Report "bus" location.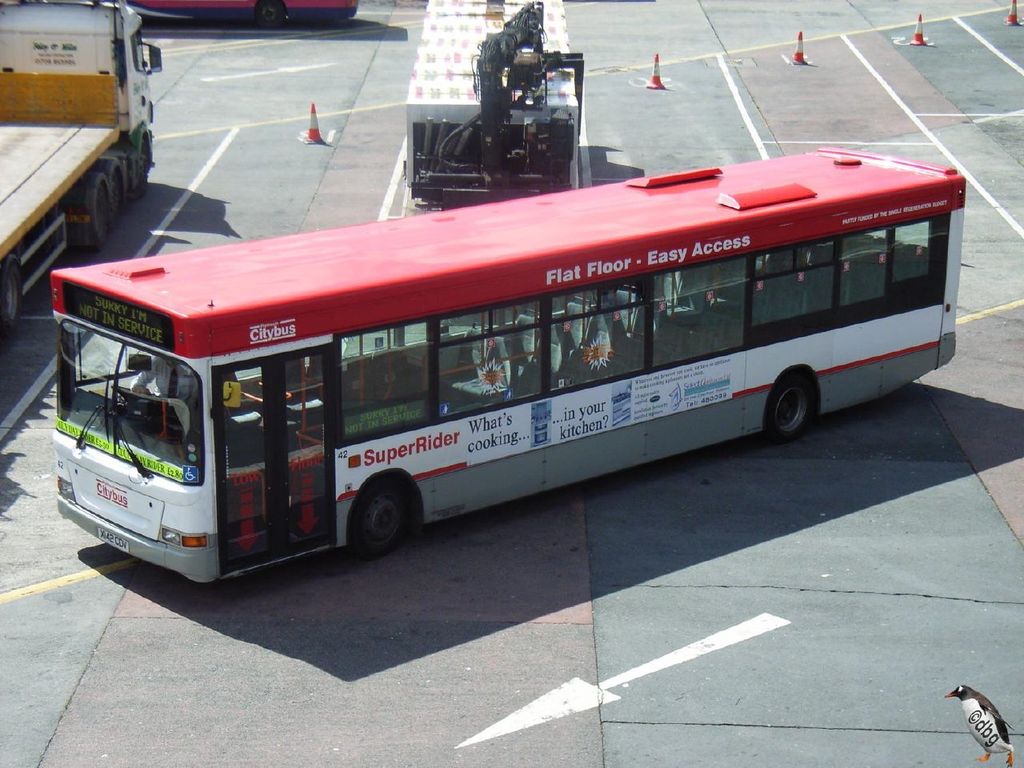
Report: bbox=[50, 141, 966, 586].
